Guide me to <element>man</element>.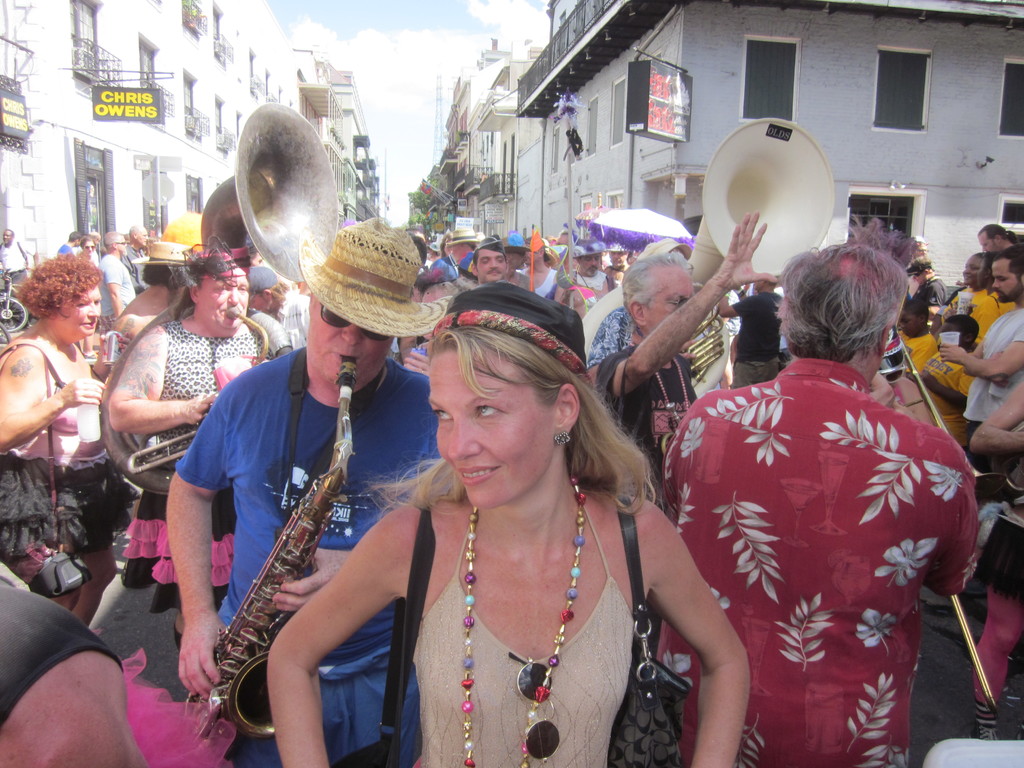
Guidance: [584,216,776,521].
